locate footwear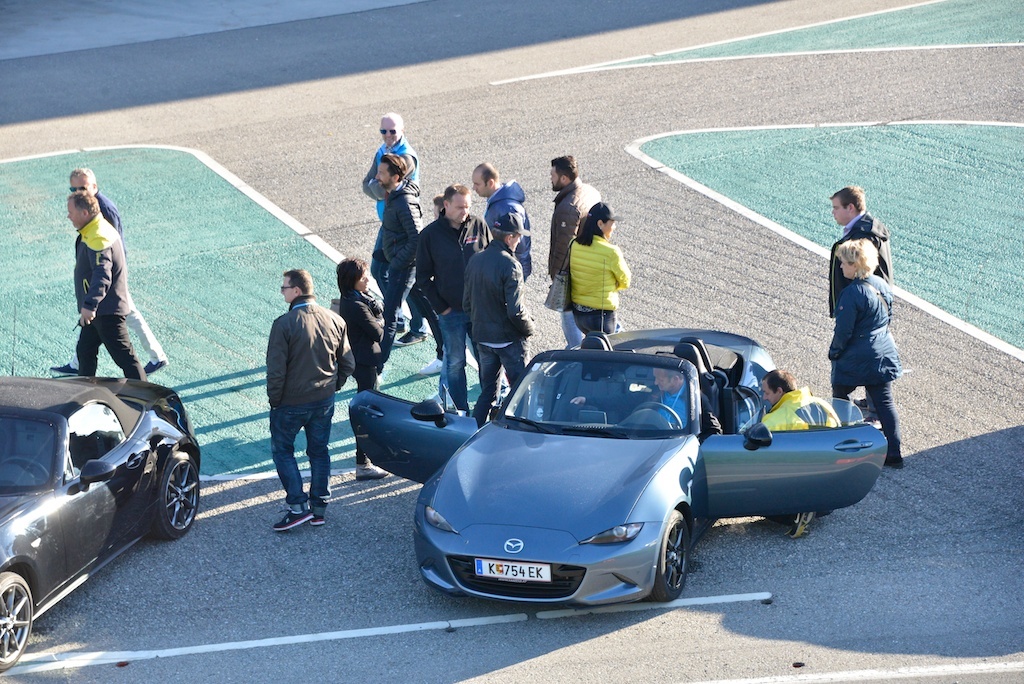
region(273, 507, 314, 534)
